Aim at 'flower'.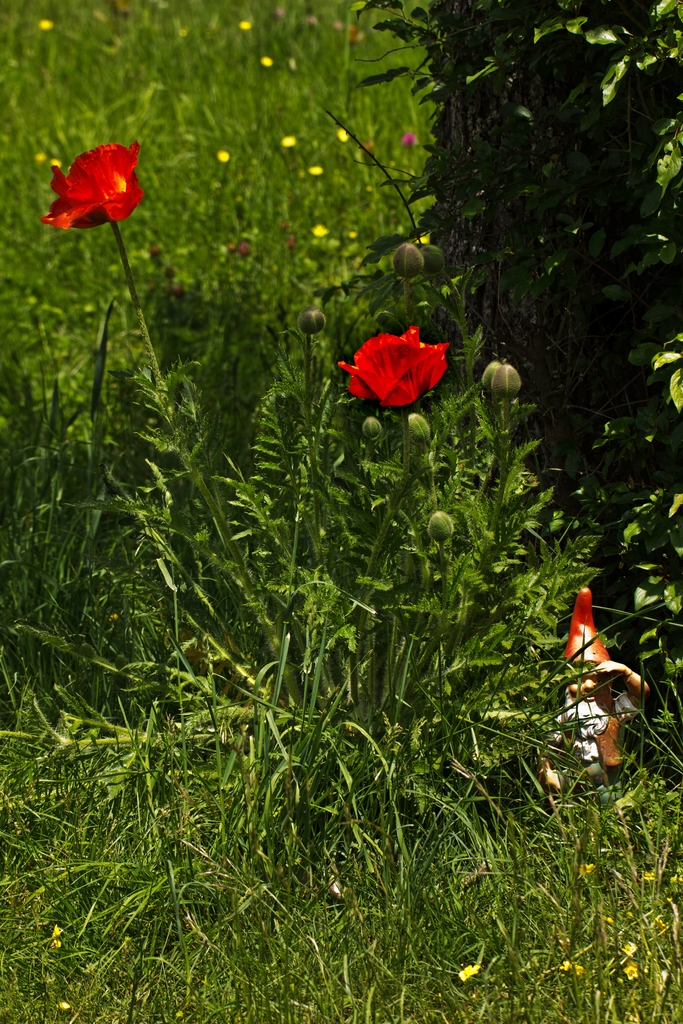
Aimed at <box>621,960,641,980</box>.
